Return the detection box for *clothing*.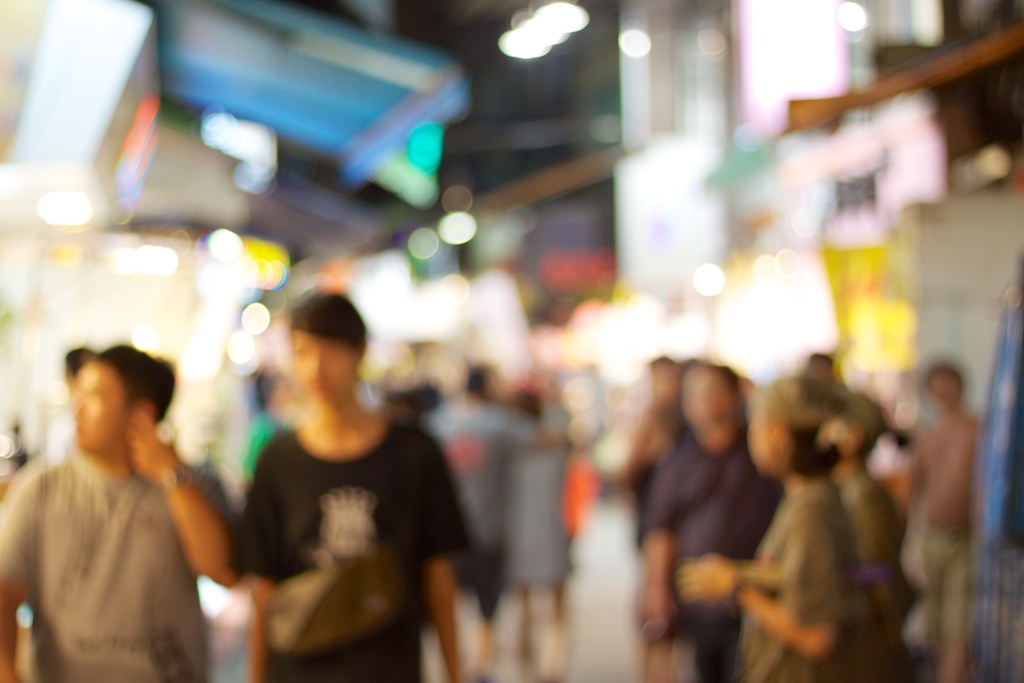
detection(235, 427, 471, 680).
